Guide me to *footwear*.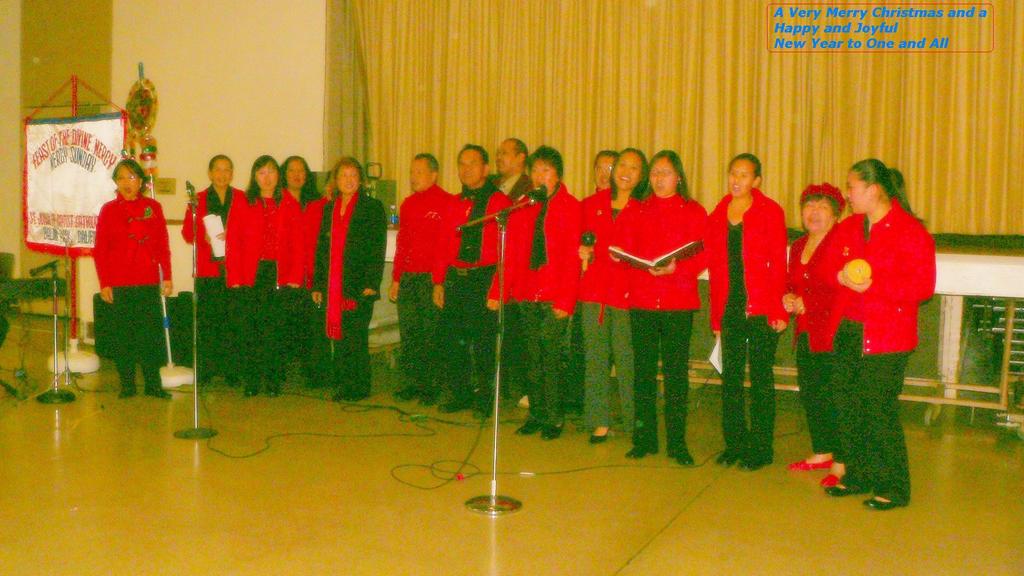
Guidance: l=669, t=448, r=694, b=472.
